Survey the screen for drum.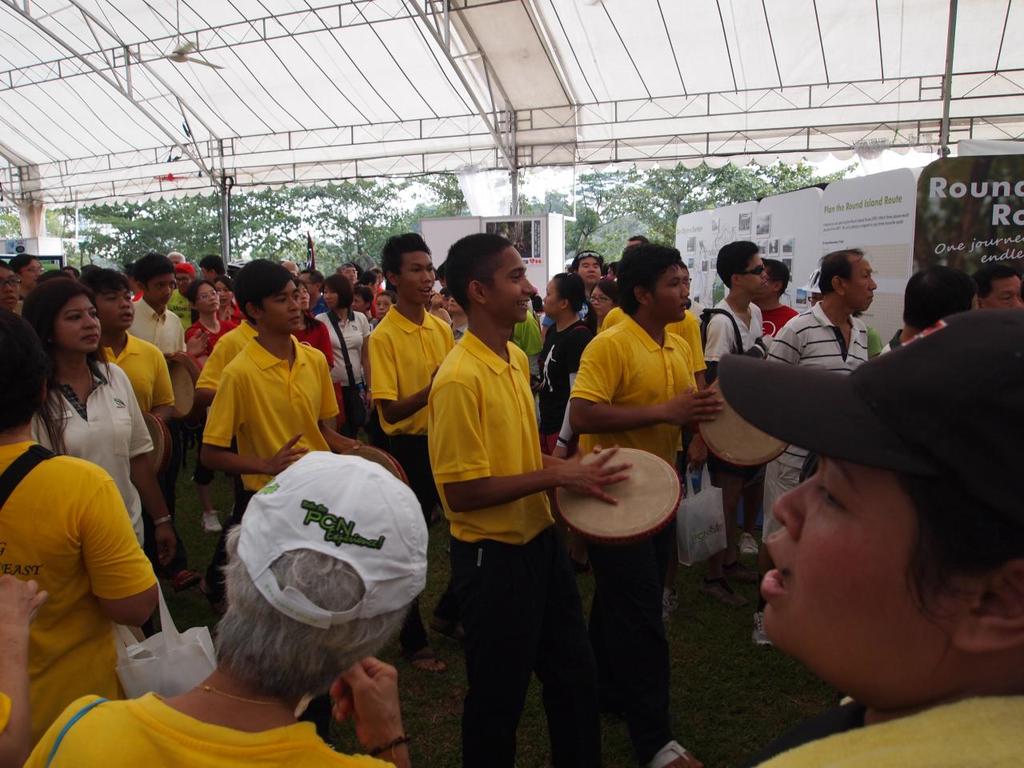
Survey found: (555, 446, 685, 542).
